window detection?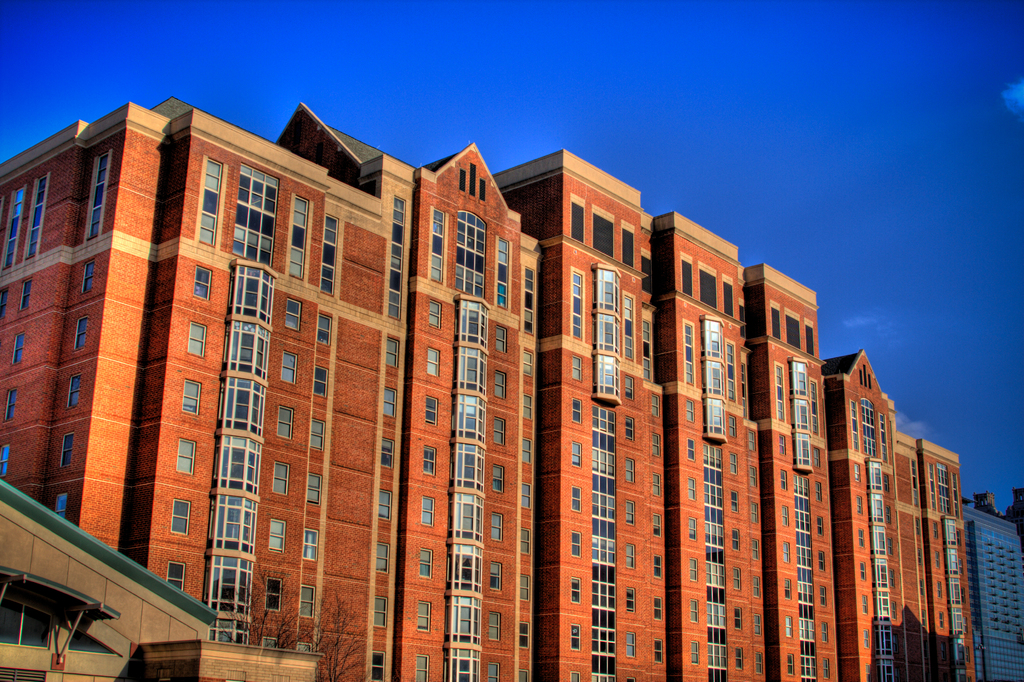
crop(426, 396, 438, 426)
